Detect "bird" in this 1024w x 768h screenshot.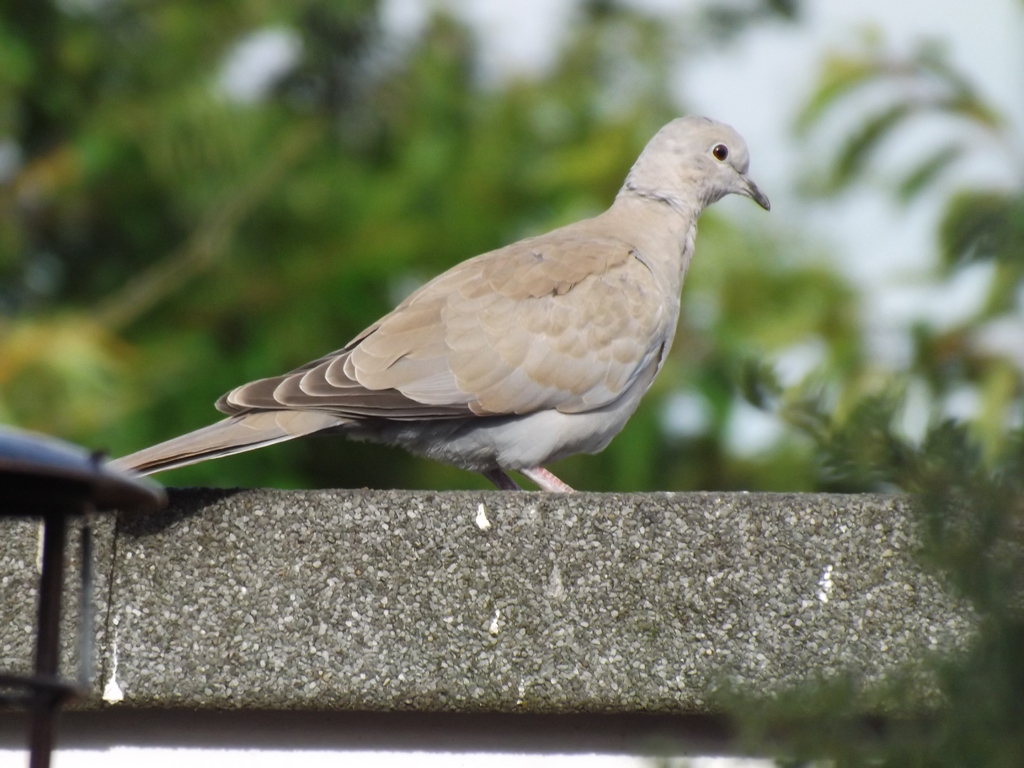
Detection: <region>123, 118, 755, 523</region>.
